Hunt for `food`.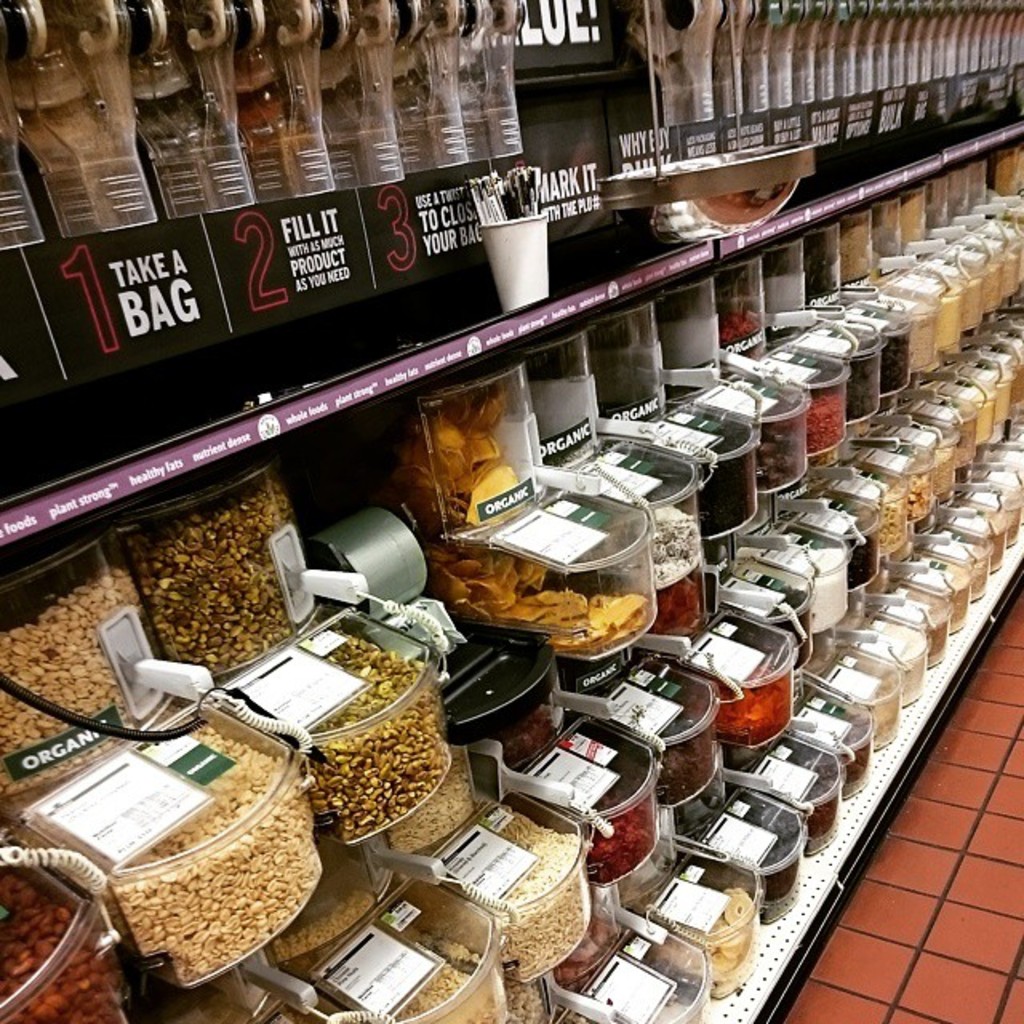
Hunted down at <box>875,482,909,547</box>.
